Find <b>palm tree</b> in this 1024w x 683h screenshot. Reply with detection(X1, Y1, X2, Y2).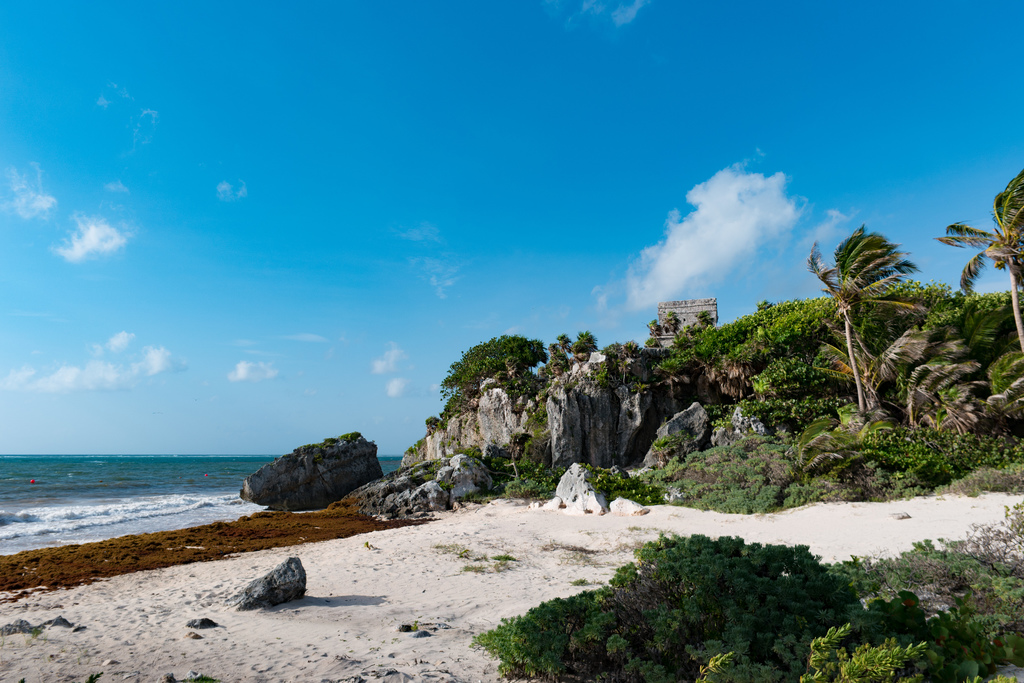
detection(661, 304, 681, 340).
